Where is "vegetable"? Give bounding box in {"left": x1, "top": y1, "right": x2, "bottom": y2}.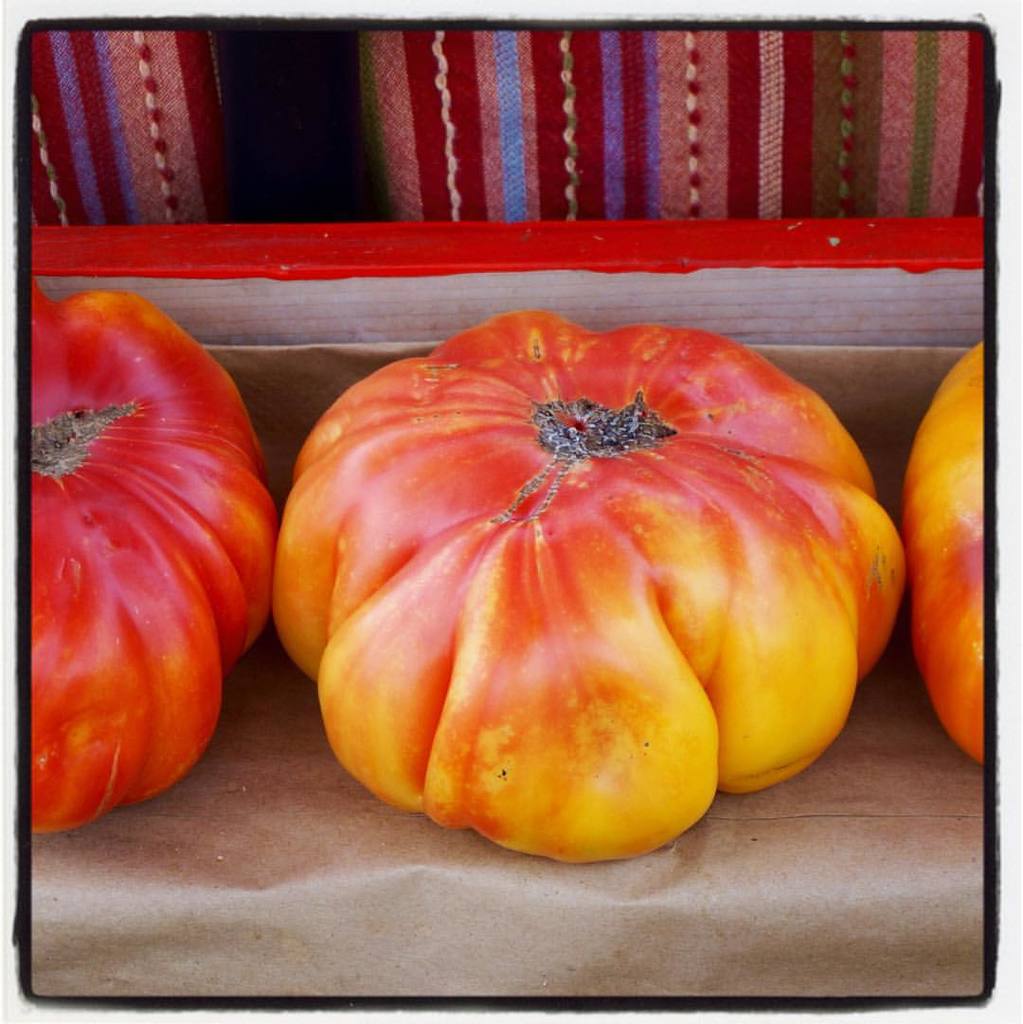
{"left": 28, "top": 278, "right": 278, "bottom": 838}.
